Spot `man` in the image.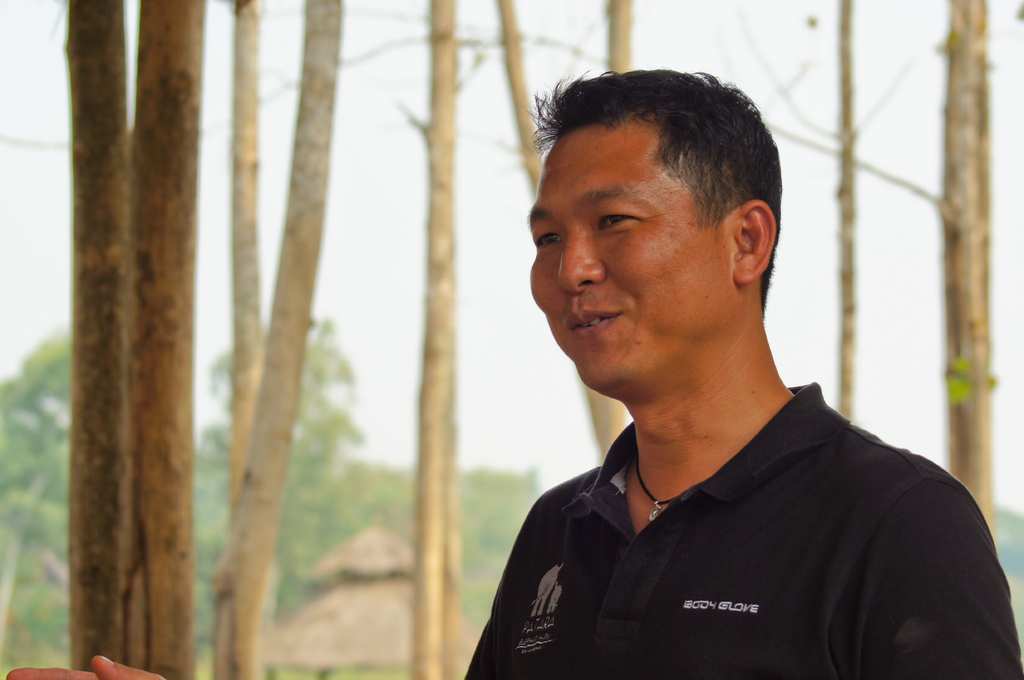
`man` found at x1=475, y1=72, x2=938, y2=667.
